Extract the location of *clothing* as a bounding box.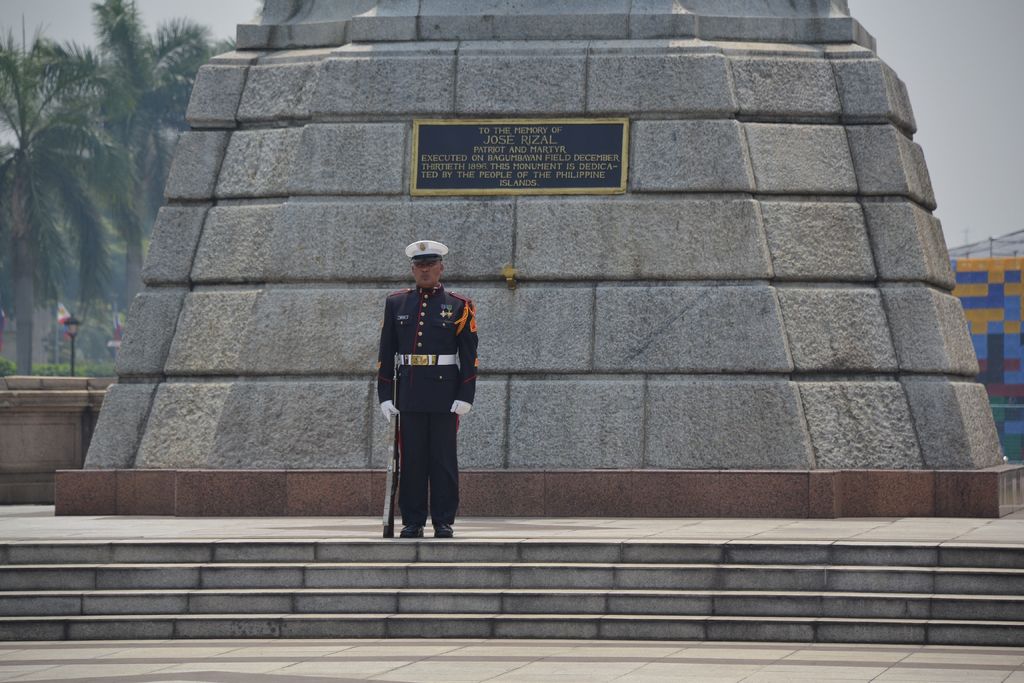
{"left": 376, "top": 278, "right": 477, "bottom": 511}.
